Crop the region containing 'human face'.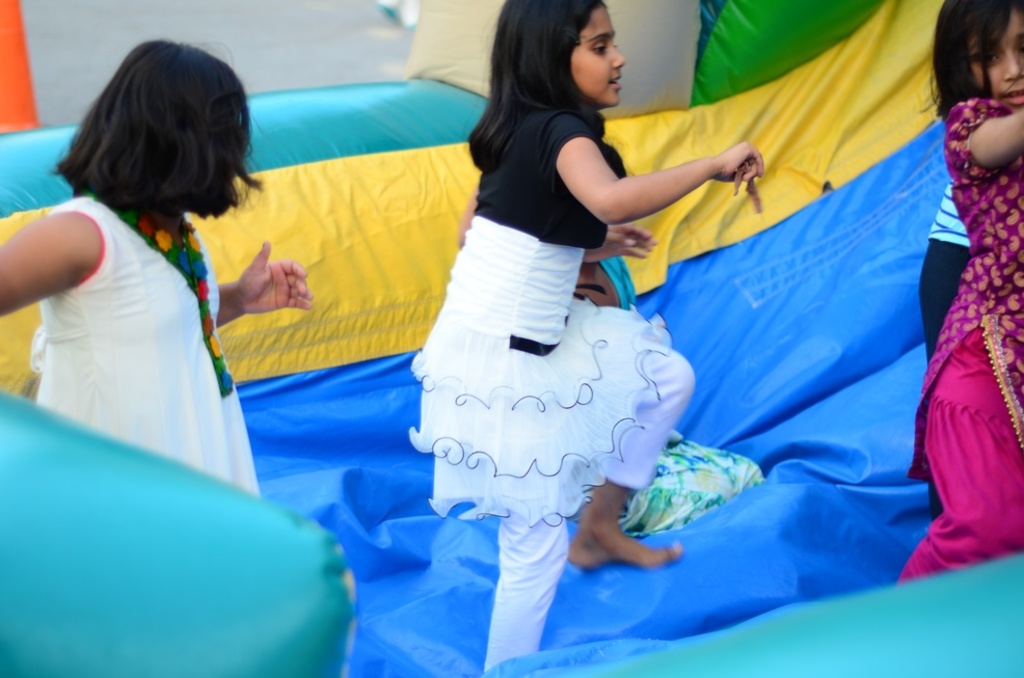
Crop region: (x1=572, y1=10, x2=628, y2=112).
